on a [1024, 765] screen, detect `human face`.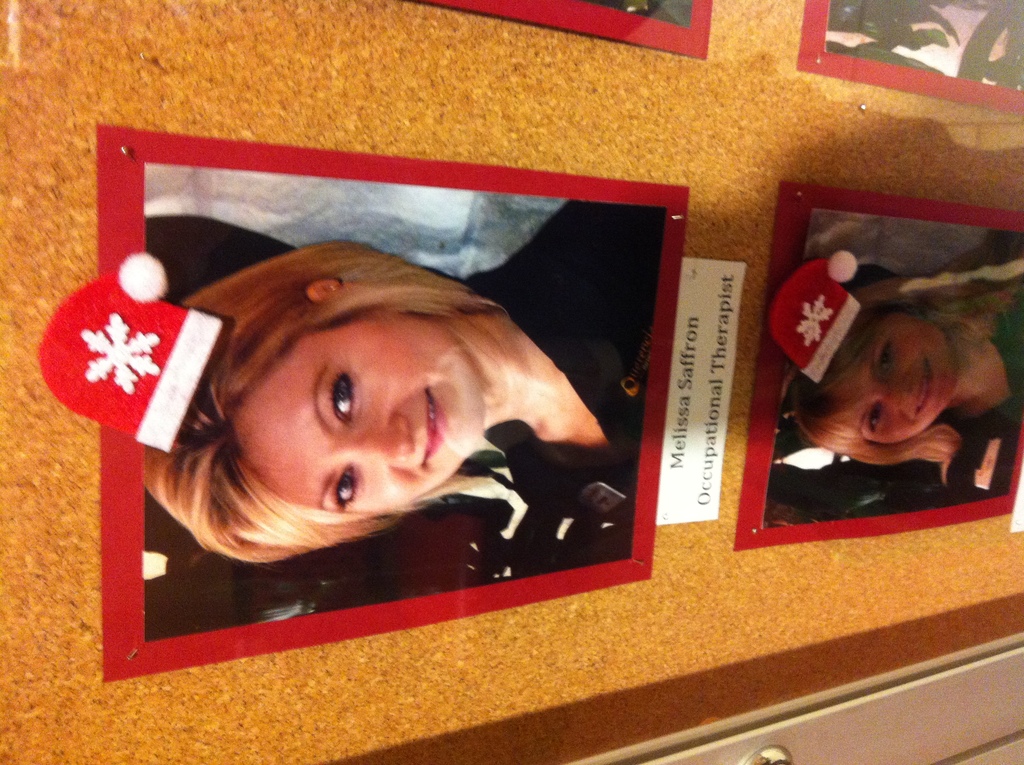
Rect(843, 319, 951, 435).
